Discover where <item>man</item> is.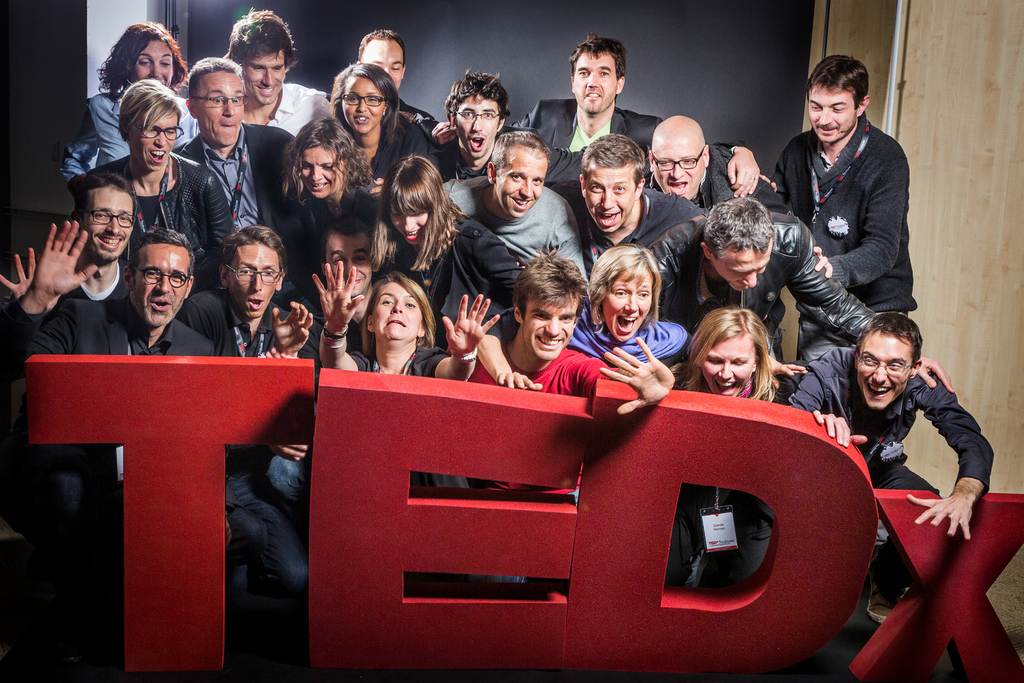
Discovered at BBox(442, 72, 582, 193).
